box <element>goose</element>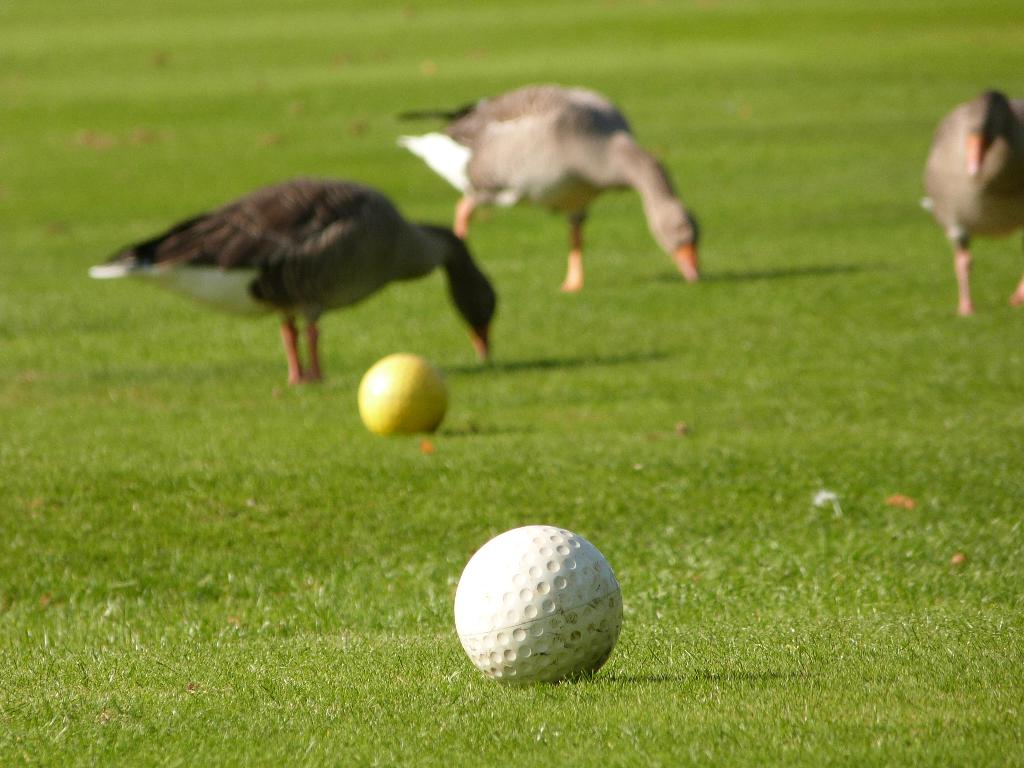
bbox=(923, 87, 1023, 320)
